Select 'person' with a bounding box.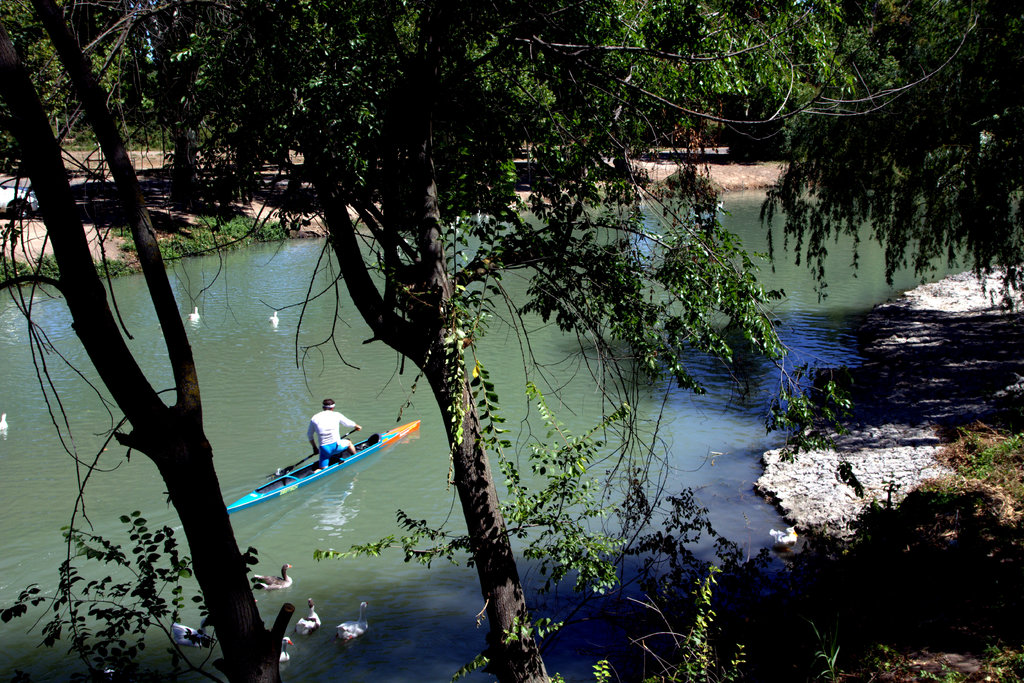
x1=300 y1=385 x2=362 y2=487.
